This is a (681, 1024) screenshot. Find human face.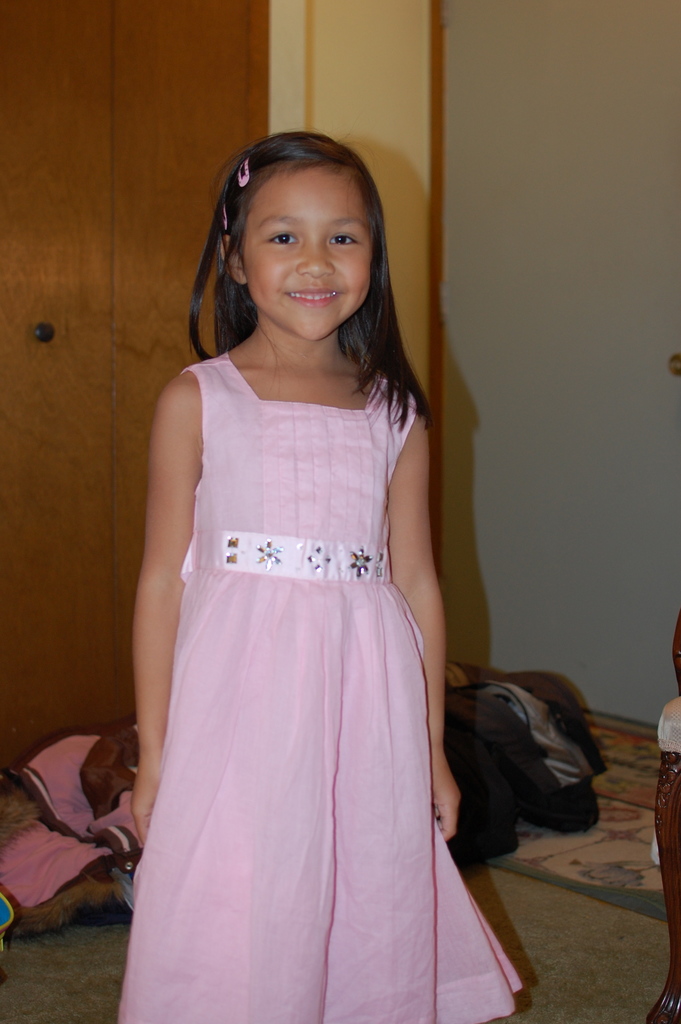
Bounding box: [left=240, top=161, right=372, bottom=342].
